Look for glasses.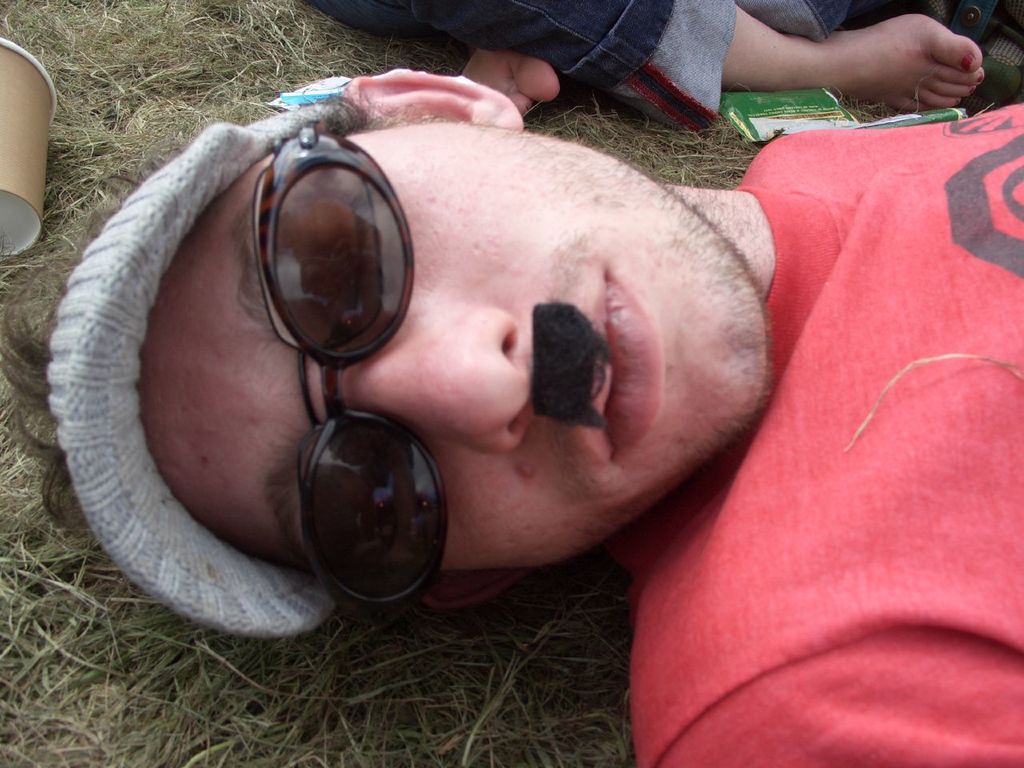
Found: (left=253, top=115, right=450, bottom=614).
